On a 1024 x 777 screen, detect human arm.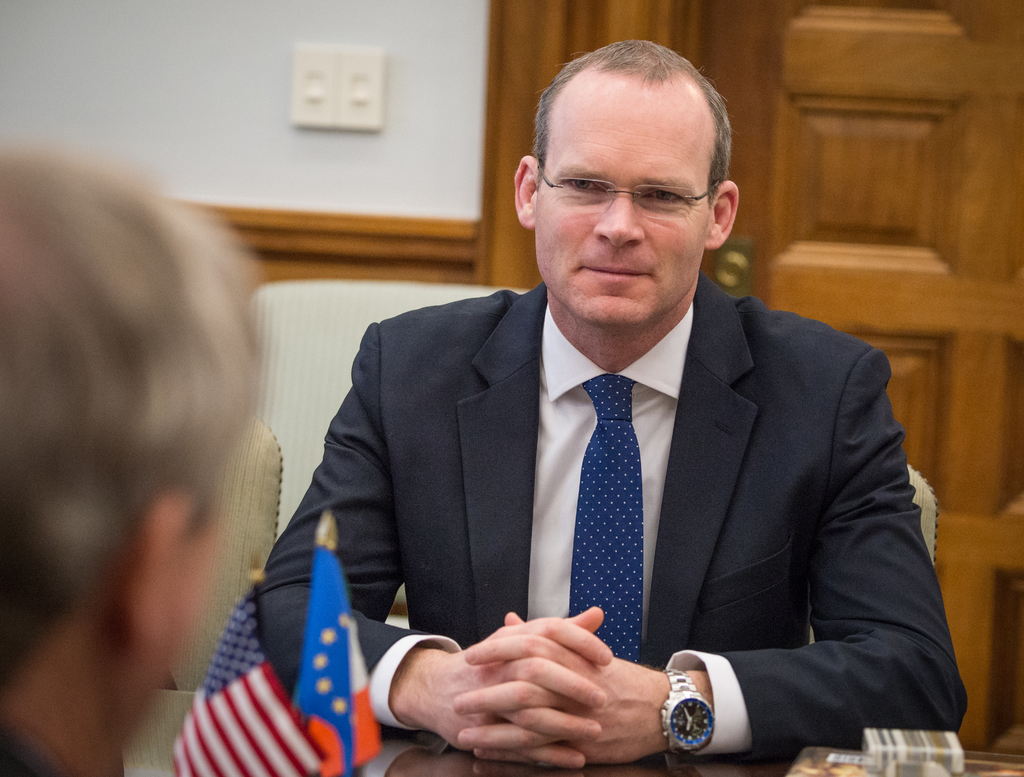
(451, 345, 977, 776).
